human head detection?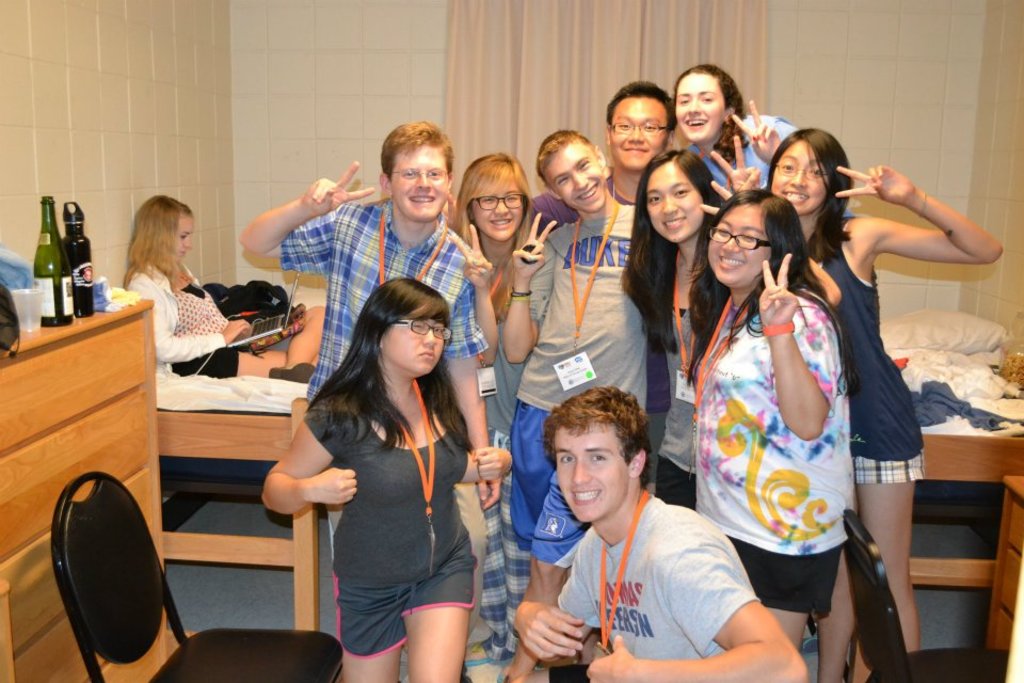
locate(535, 396, 662, 534)
